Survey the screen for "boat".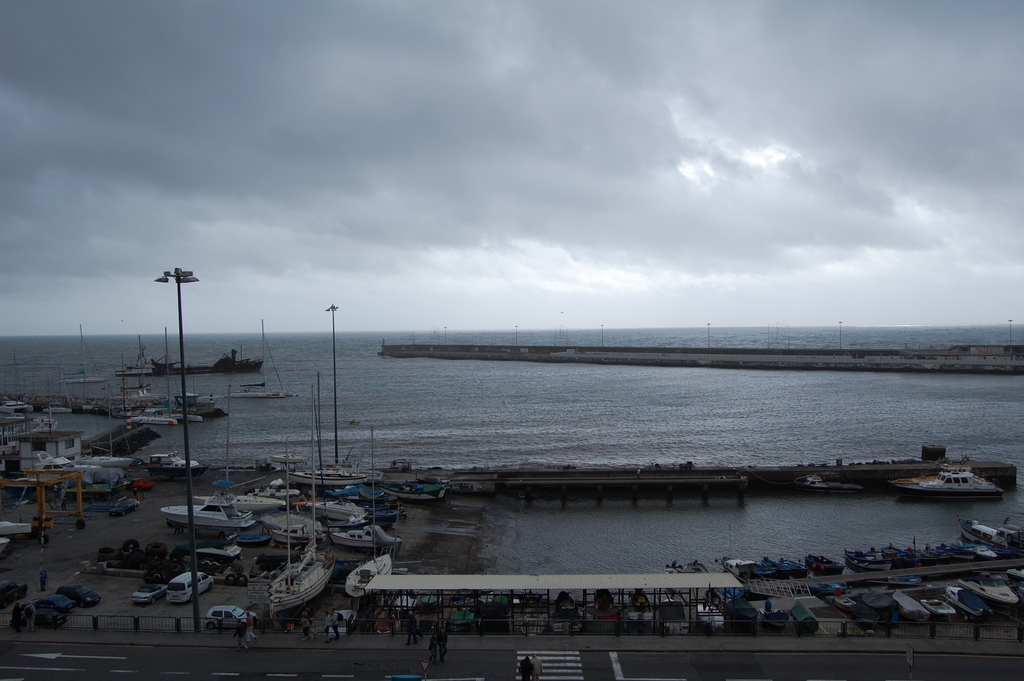
Survey found: x1=225 y1=320 x2=292 y2=398.
